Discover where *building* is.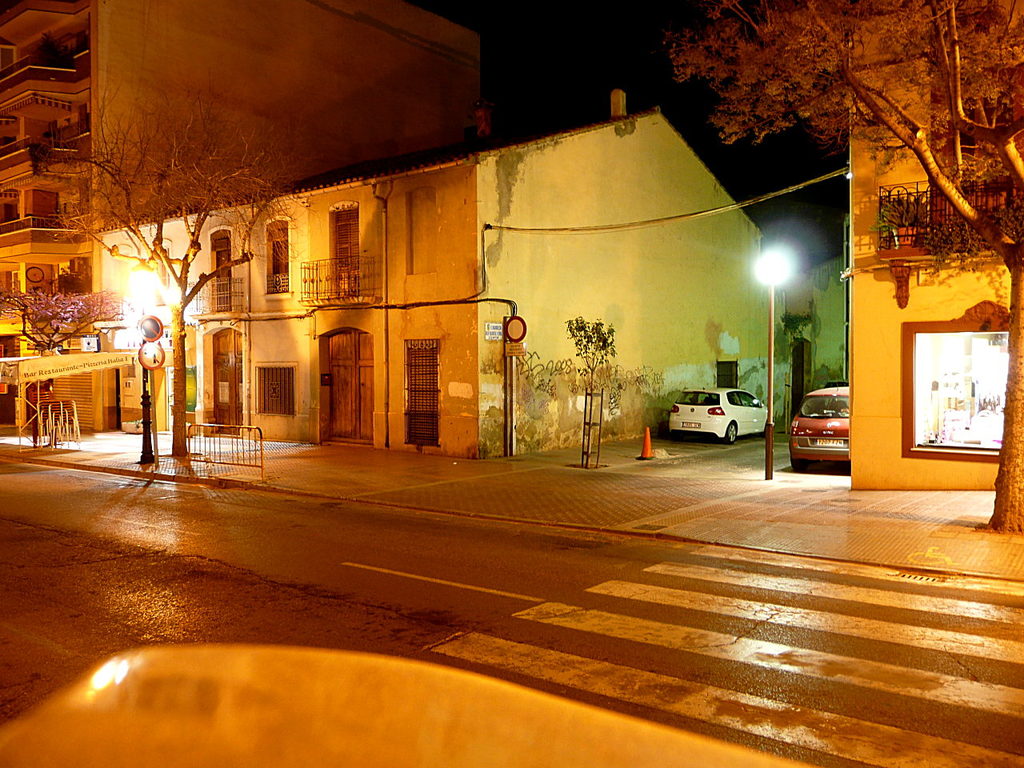
Discovered at l=0, t=0, r=483, b=424.
